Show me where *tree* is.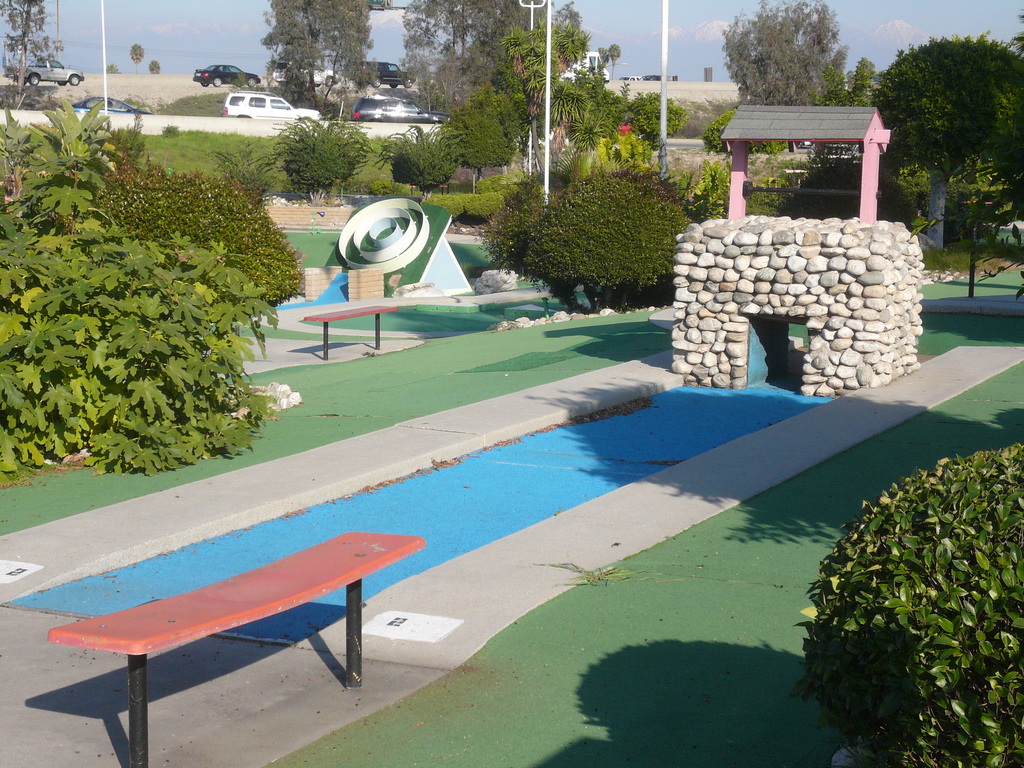
*tree* is at 129, 43, 143, 68.
